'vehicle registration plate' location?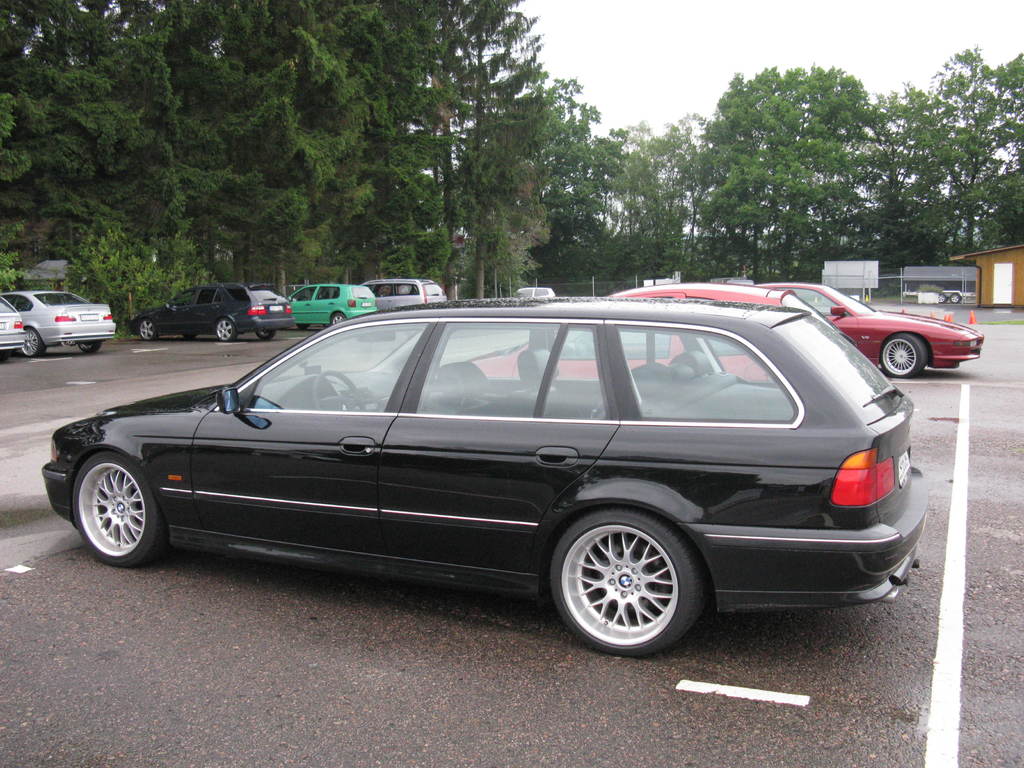
360, 301, 372, 309
